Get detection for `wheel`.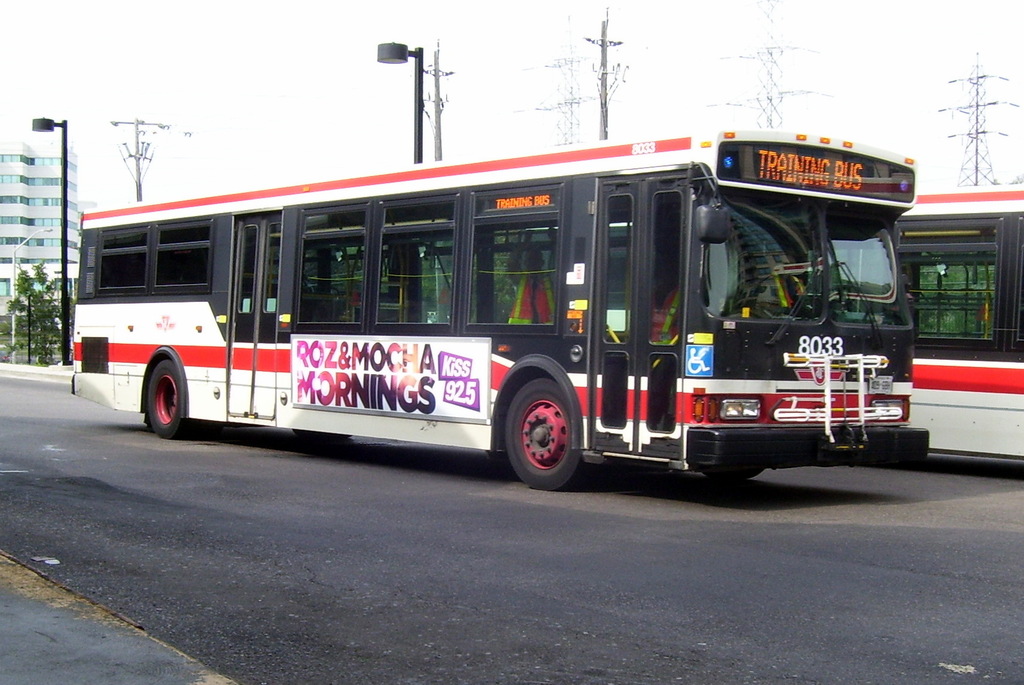
Detection: (x1=138, y1=352, x2=189, y2=436).
